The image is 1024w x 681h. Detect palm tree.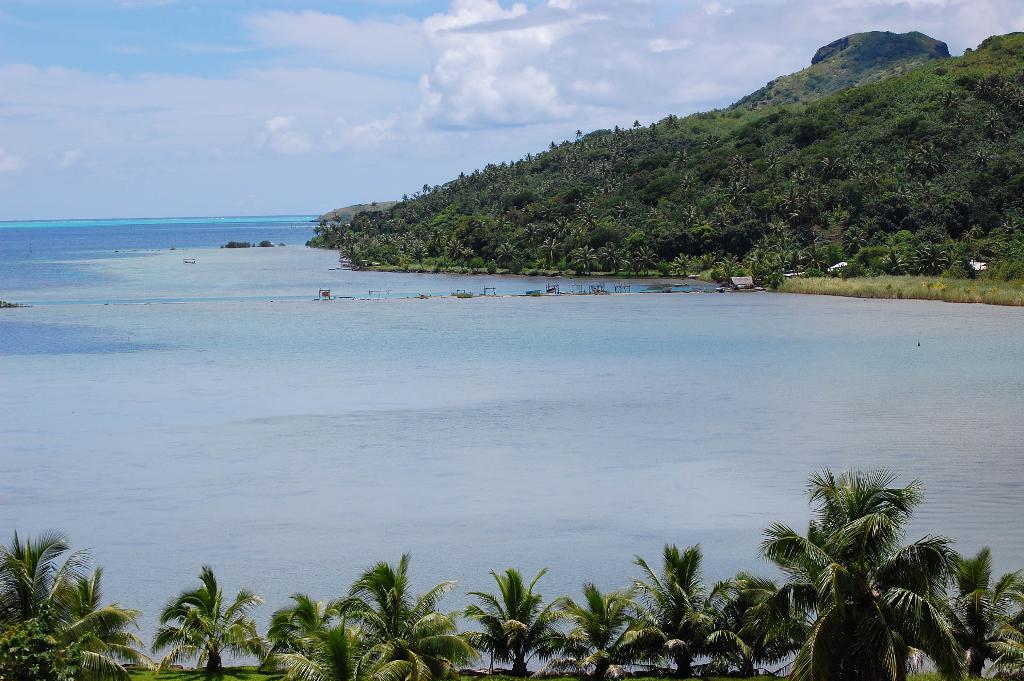
Detection: locate(623, 543, 698, 680).
